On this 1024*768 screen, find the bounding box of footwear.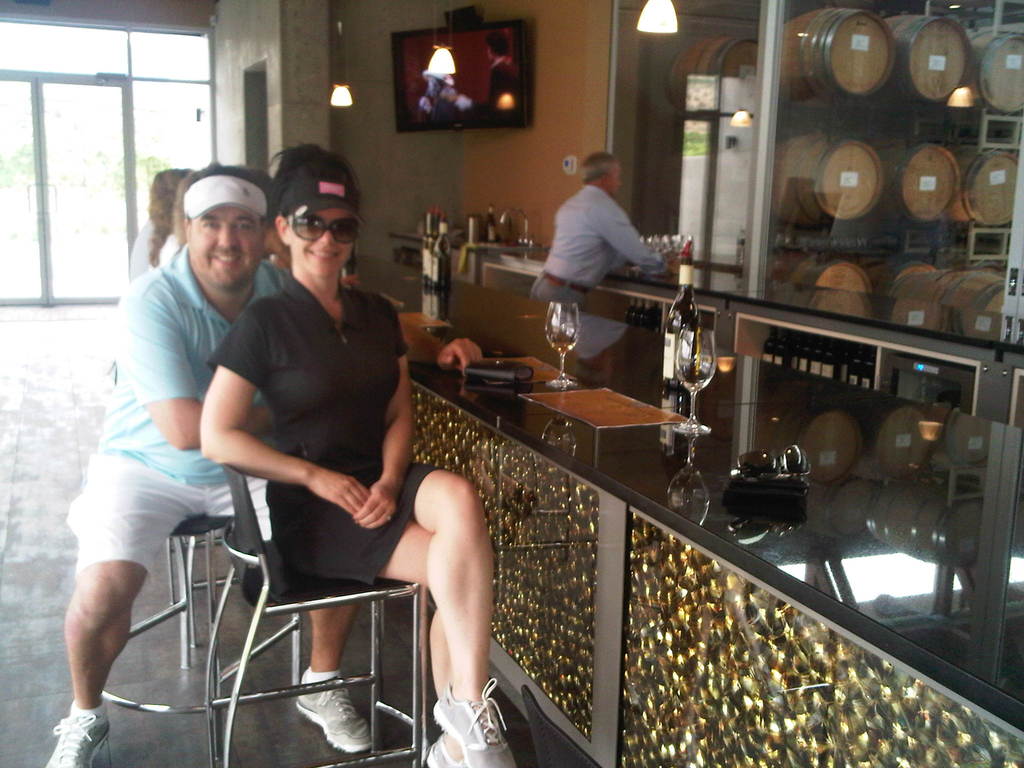
Bounding box: <region>431, 675, 519, 755</region>.
